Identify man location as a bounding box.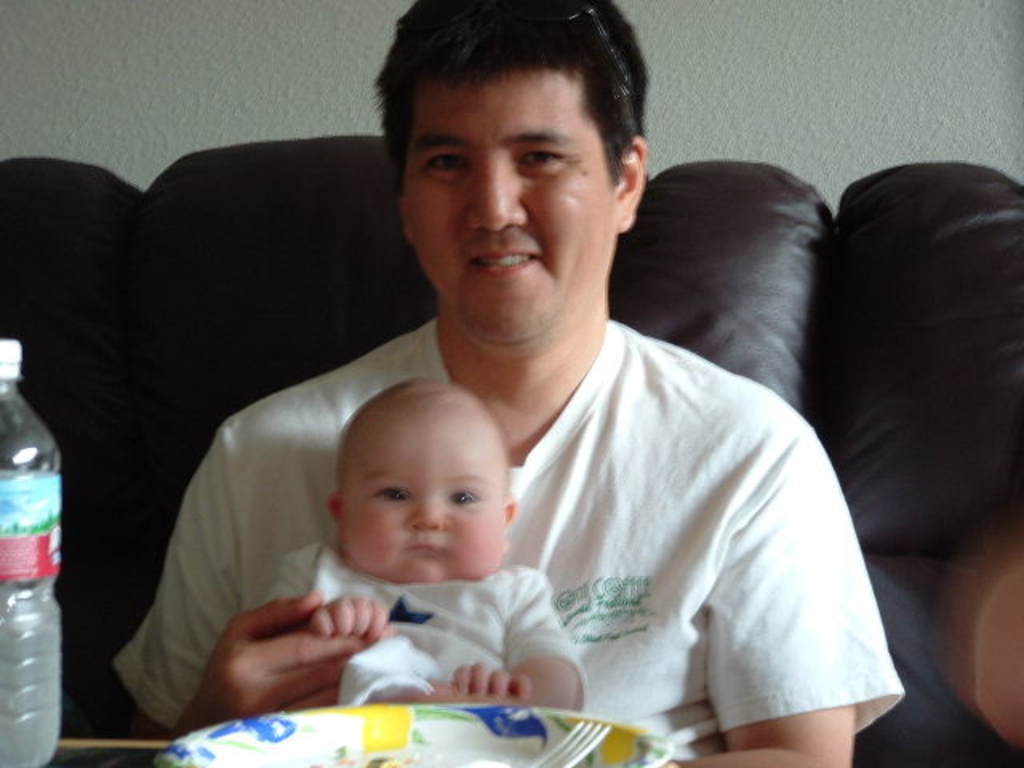
locate(102, 53, 963, 754).
